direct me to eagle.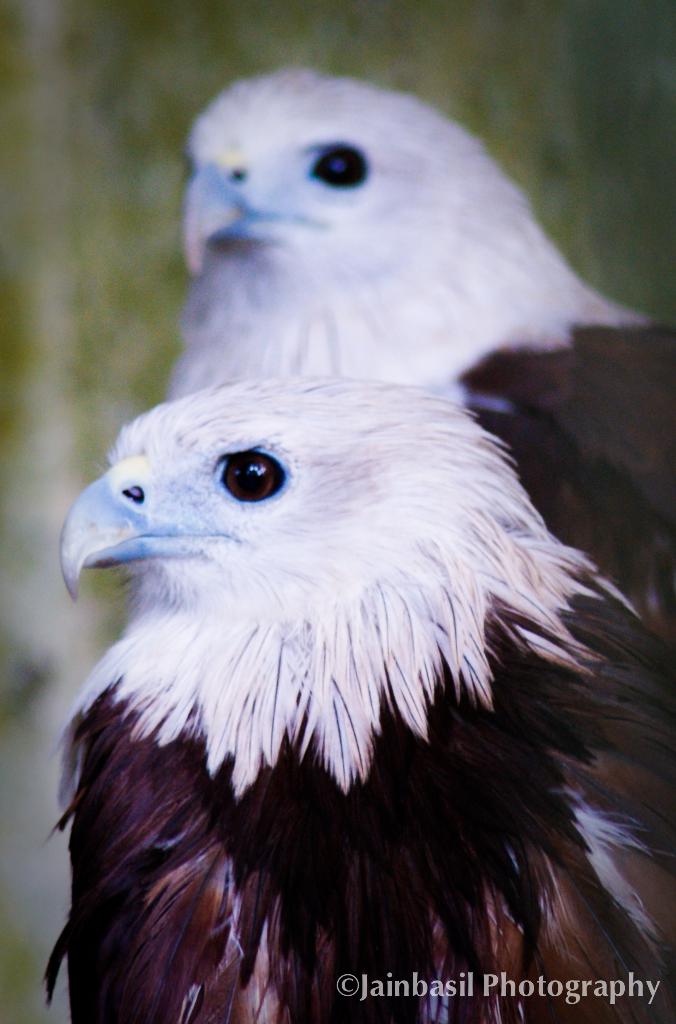
Direction: rect(36, 376, 675, 1023).
